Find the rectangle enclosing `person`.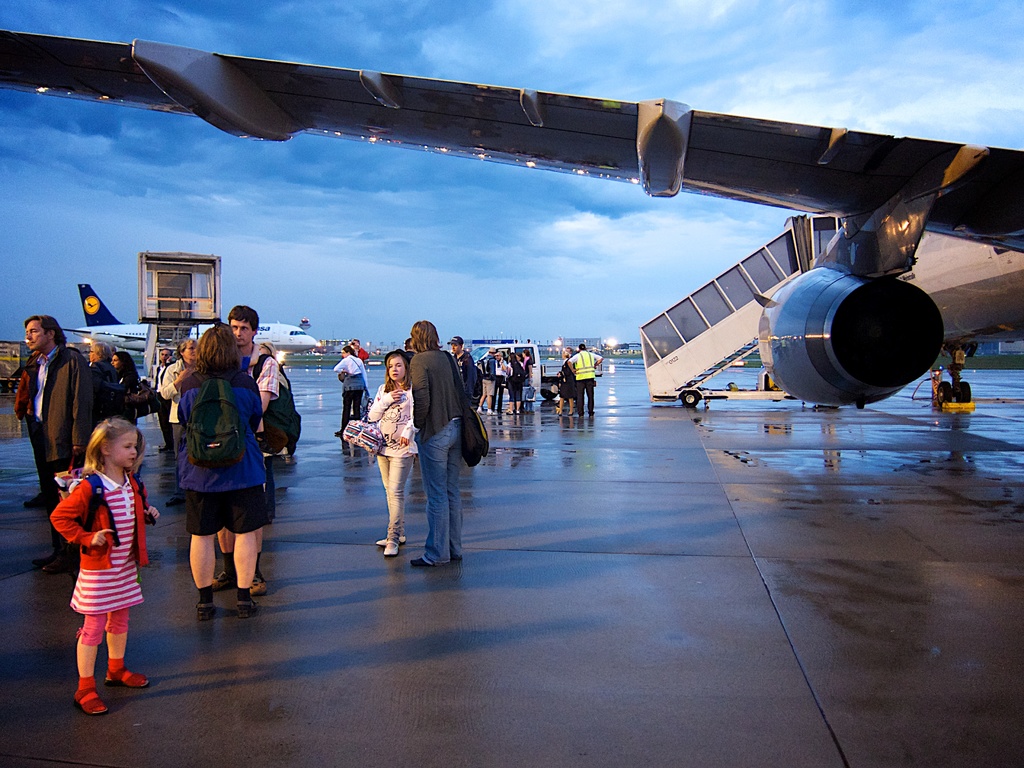
pyautogui.locateOnScreen(214, 305, 284, 598).
